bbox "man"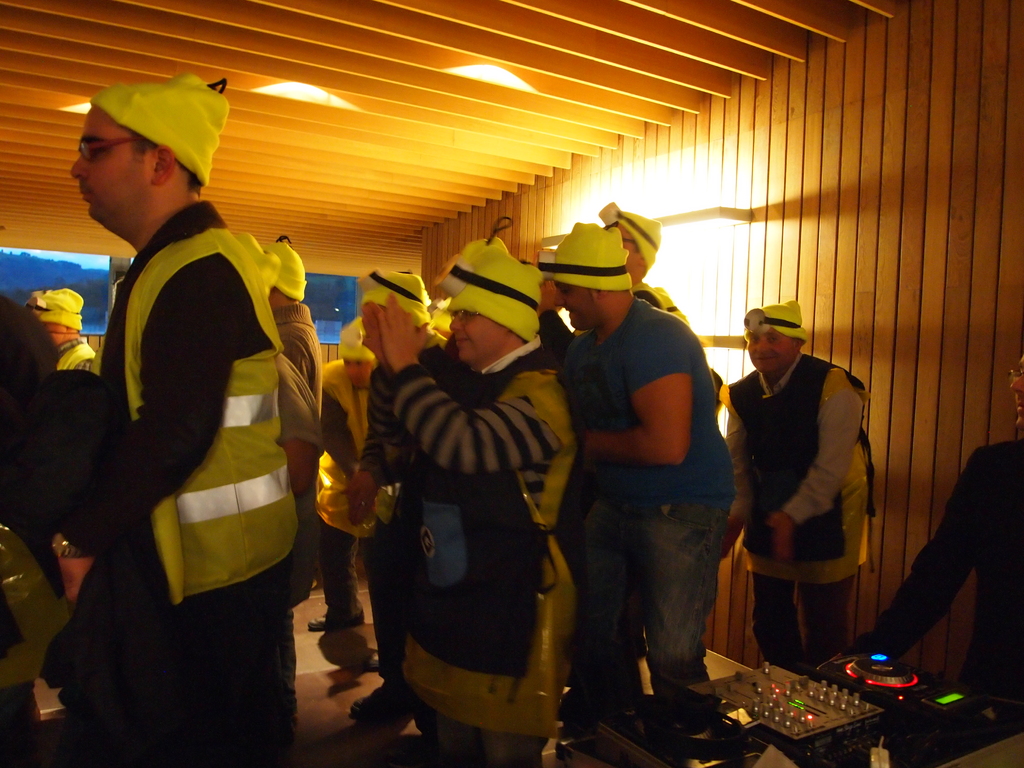
[817, 348, 1023, 709]
